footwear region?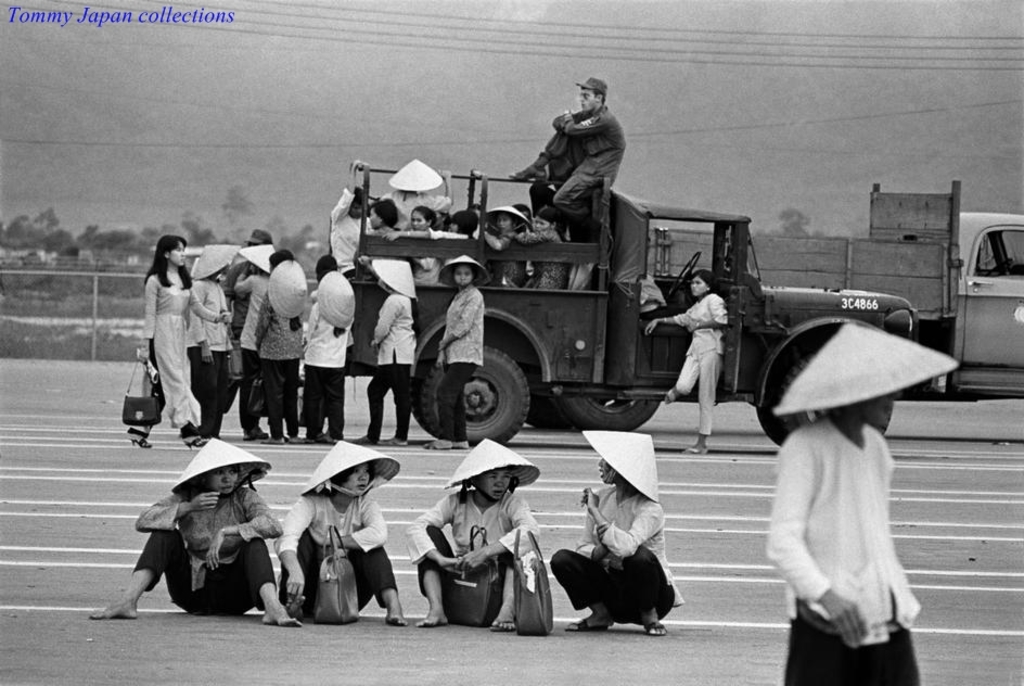
select_region(489, 622, 514, 631)
